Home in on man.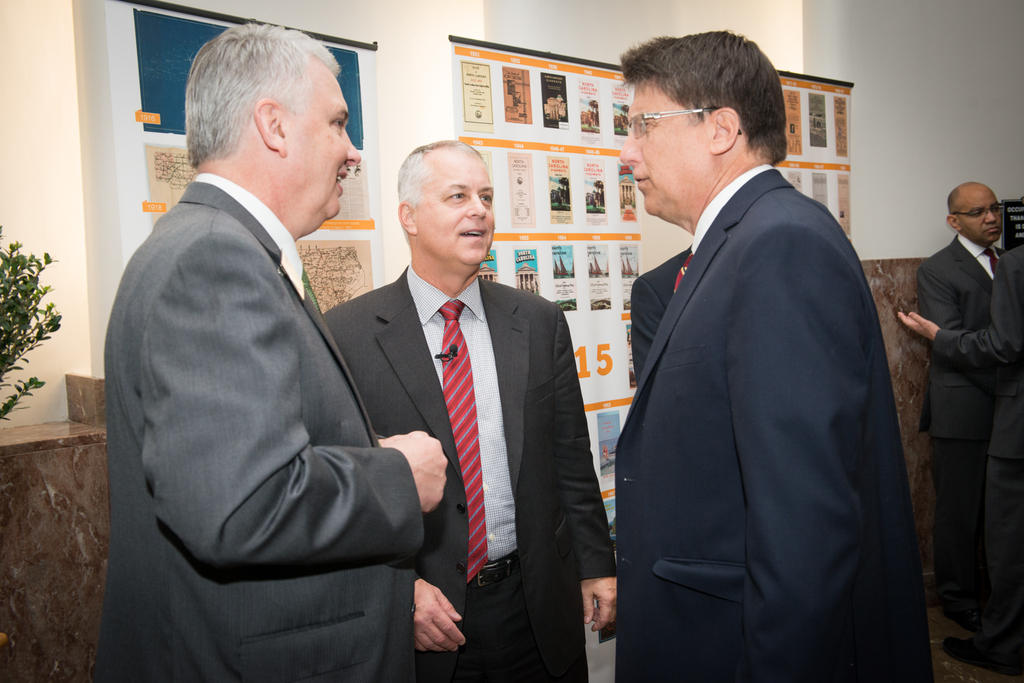
Homed in at [903,176,1009,599].
